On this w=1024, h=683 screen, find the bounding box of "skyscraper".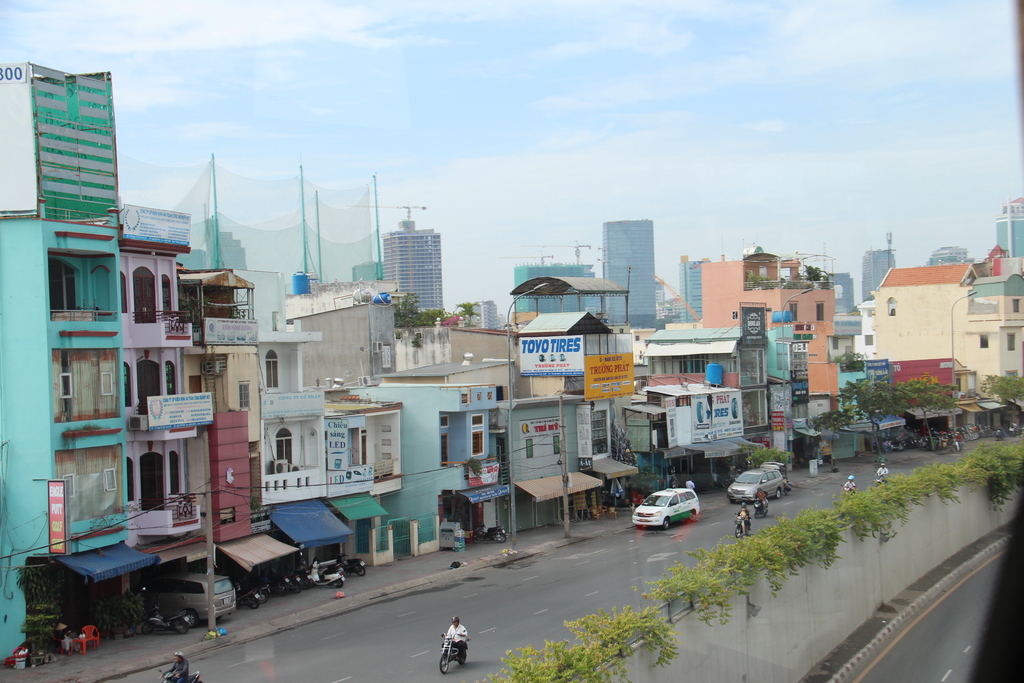
Bounding box: <box>680,258,709,316</box>.
